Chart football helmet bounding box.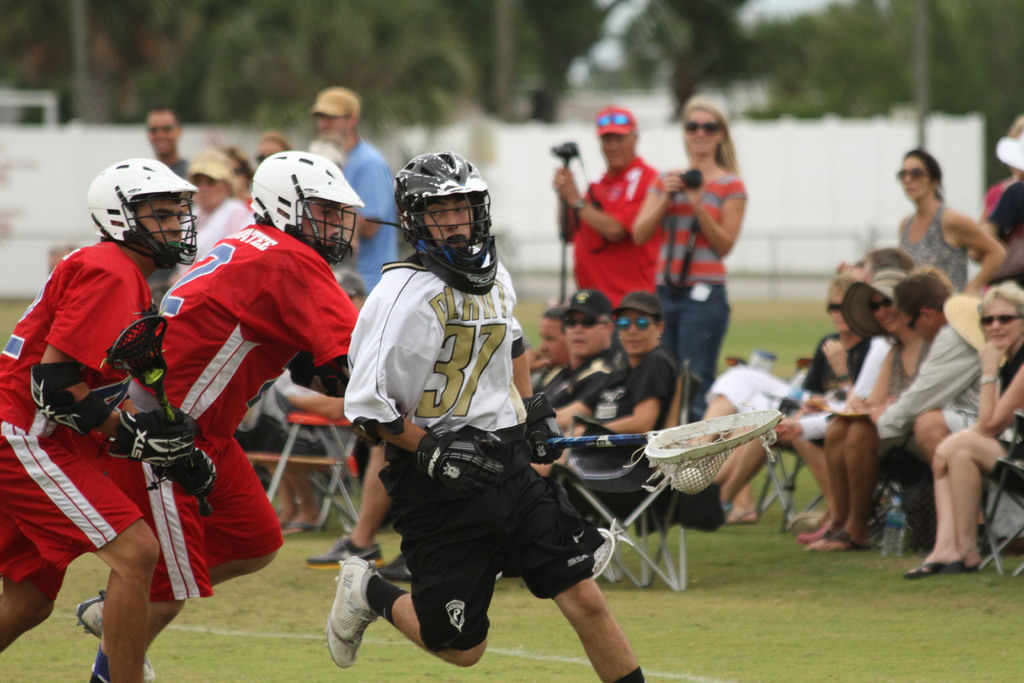
Charted: region(237, 140, 363, 251).
